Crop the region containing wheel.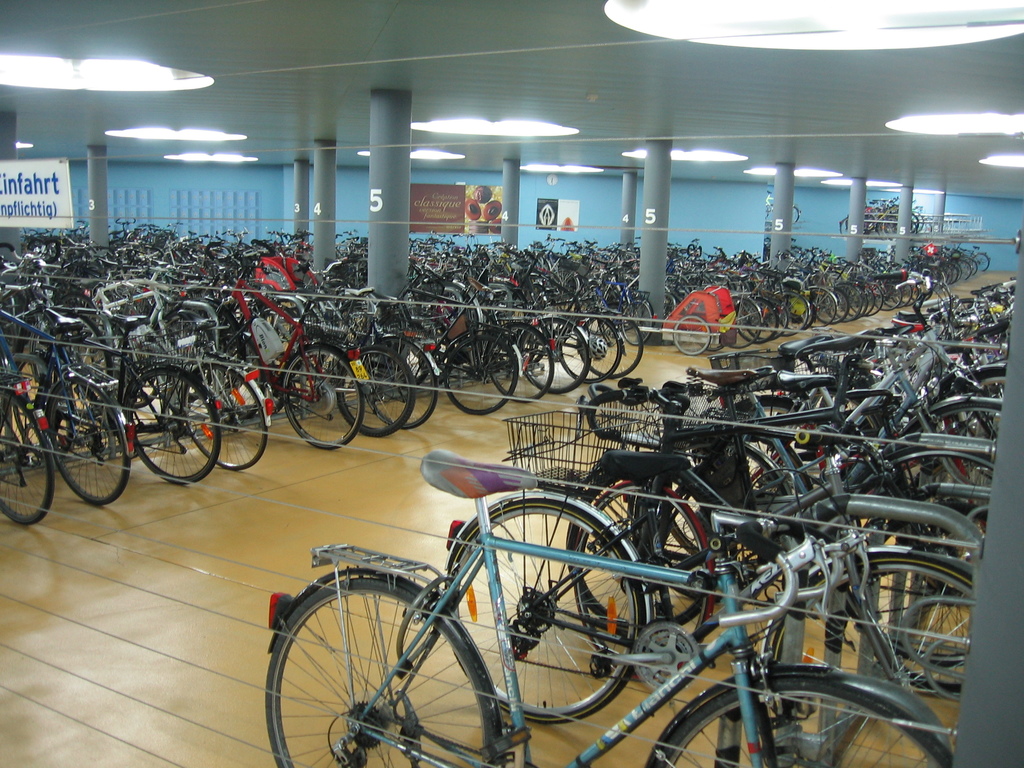
Crop region: bbox=(360, 330, 440, 430).
